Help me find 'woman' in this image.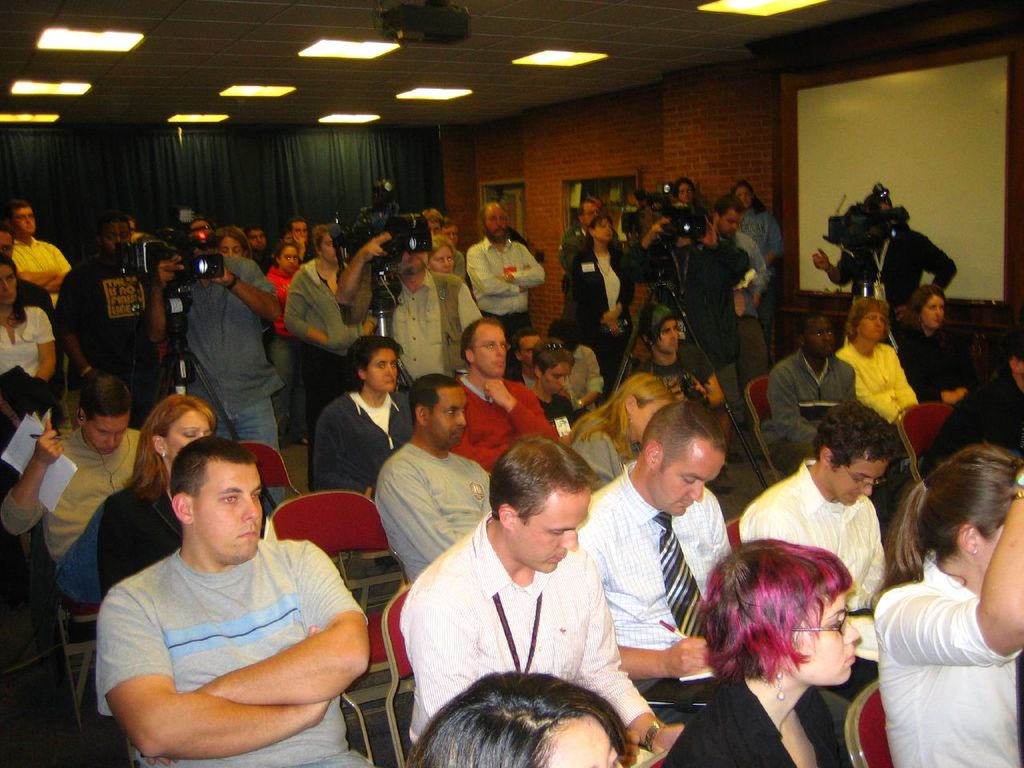
Found it: box=[570, 374, 673, 494].
